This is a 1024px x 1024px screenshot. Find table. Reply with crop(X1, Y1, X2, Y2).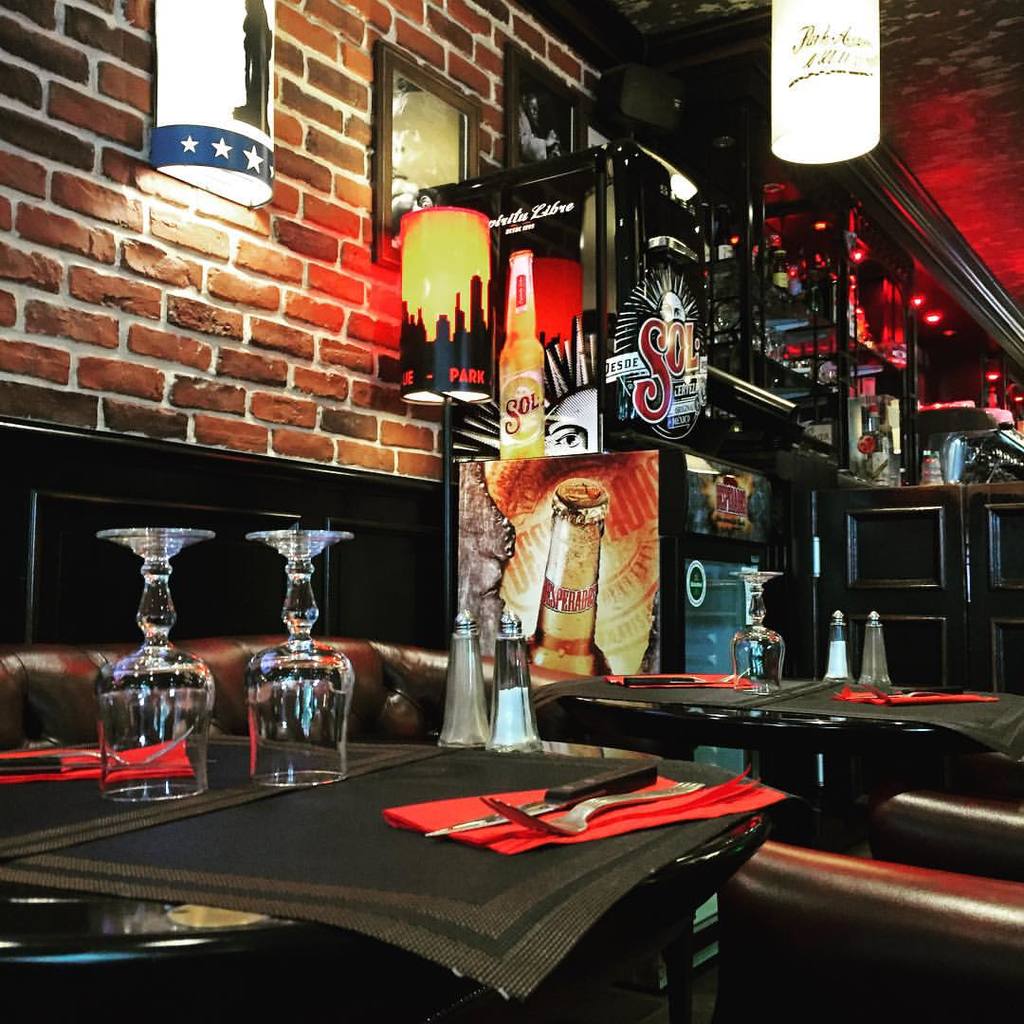
crop(13, 691, 785, 1018).
